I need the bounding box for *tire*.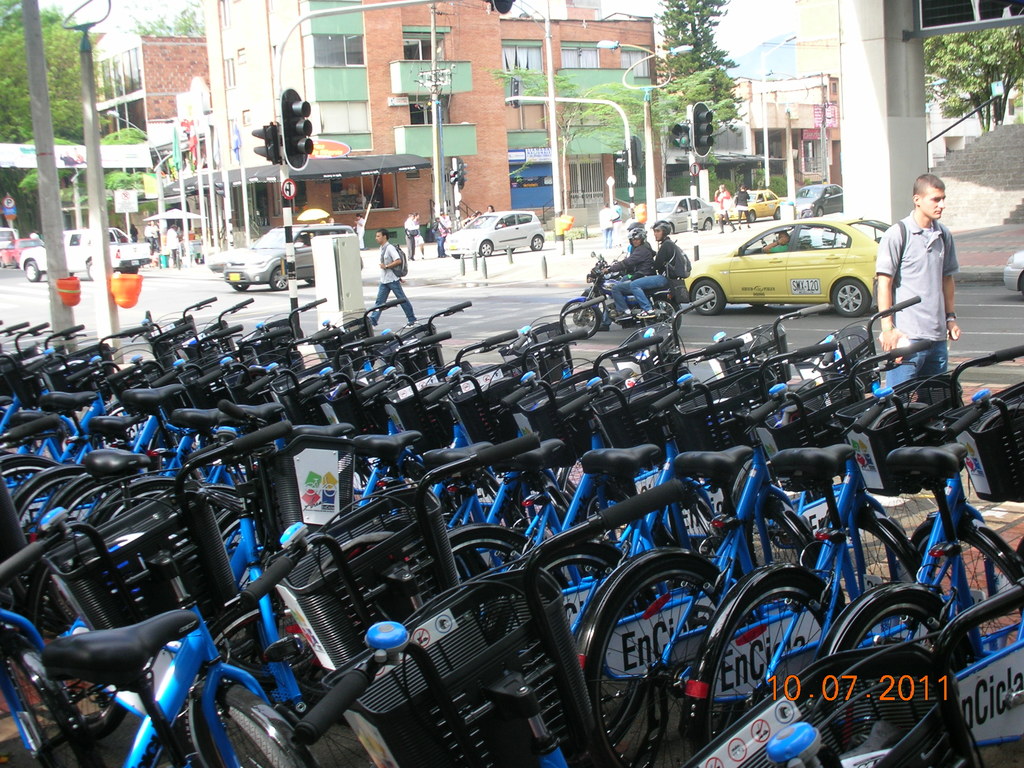
Here it is: select_region(912, 520, 1023, 649).
